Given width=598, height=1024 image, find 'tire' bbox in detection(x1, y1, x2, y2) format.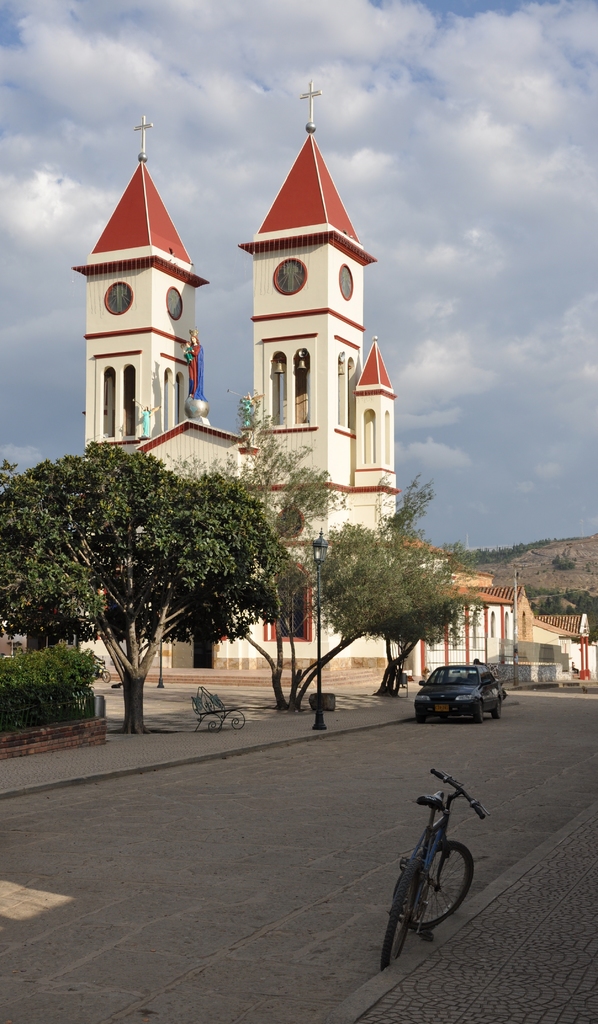
detection(471, 705, 488, 720).
